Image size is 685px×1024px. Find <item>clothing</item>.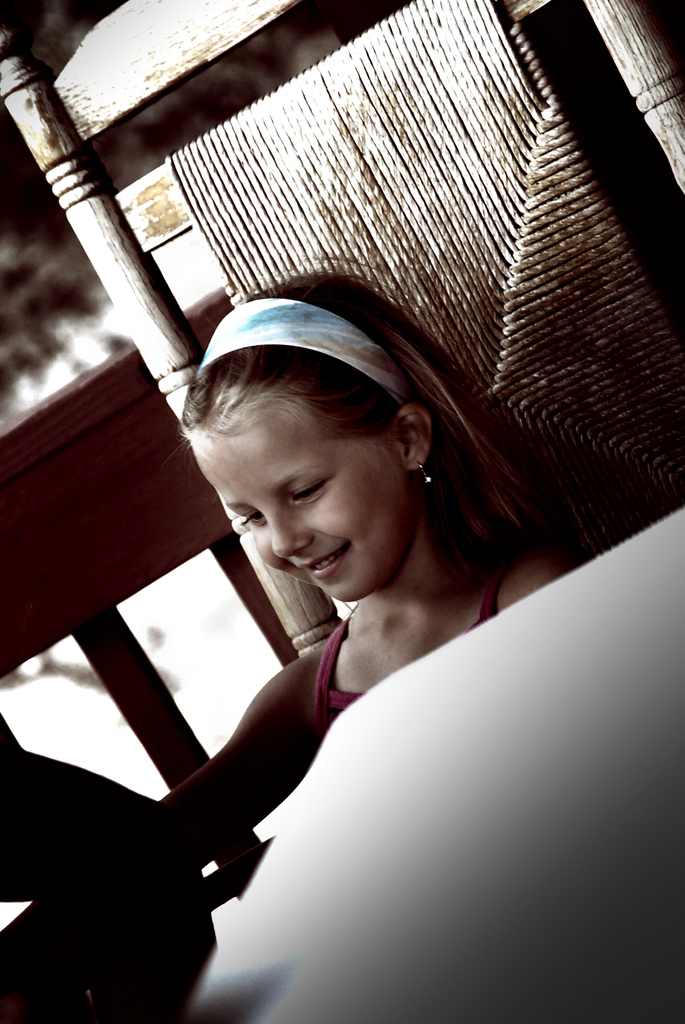
BBox(305, 543, 526, 733).
